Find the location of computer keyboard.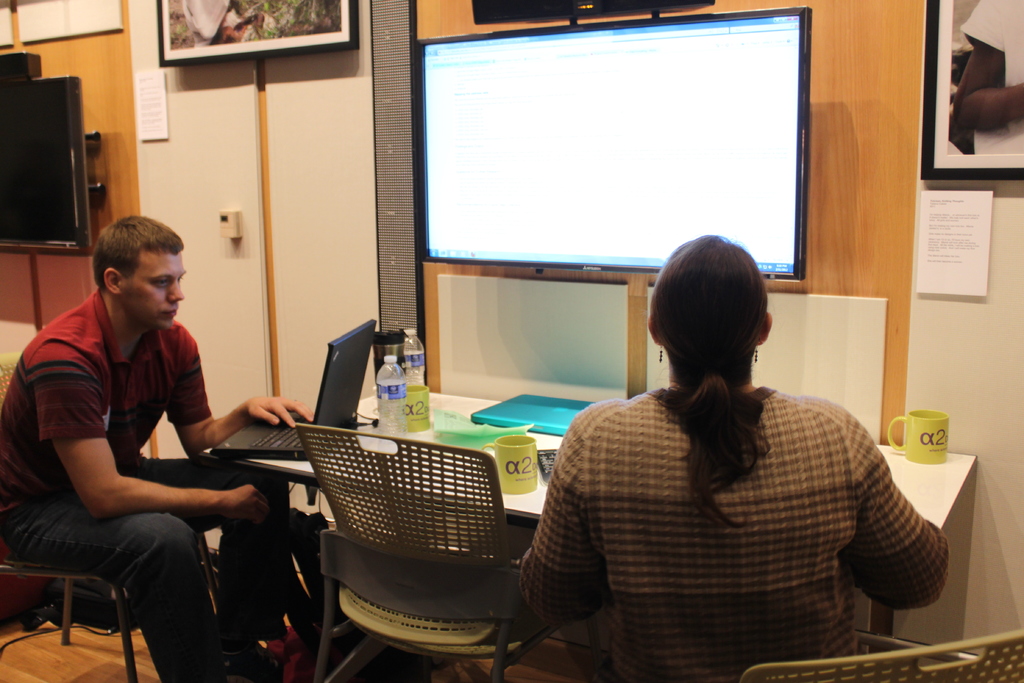
Location: 535/447/560/479.
